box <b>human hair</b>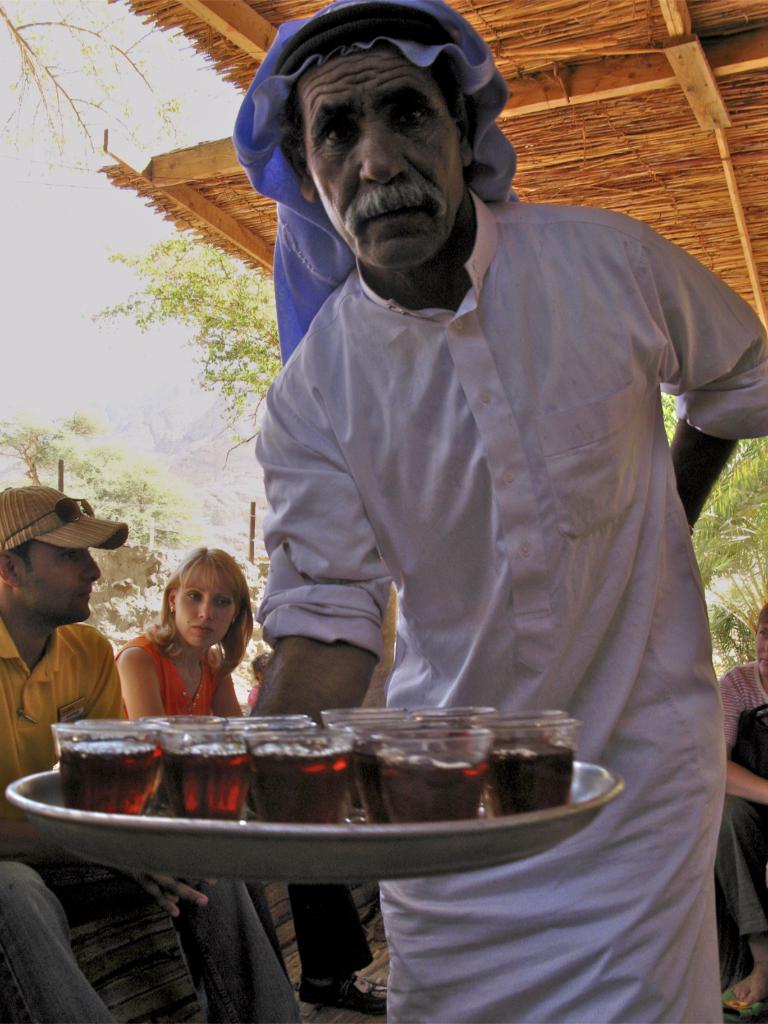
{"x1": 746, "y1": 597, "x2": 767, "y2": 639}
